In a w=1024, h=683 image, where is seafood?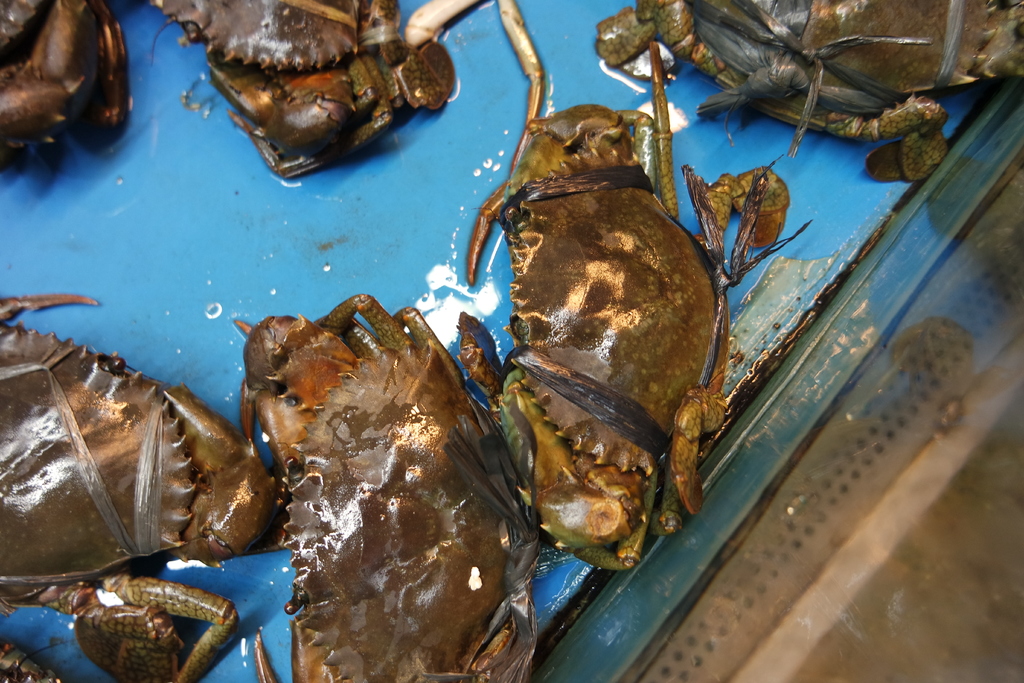
rect(242, 297, 544, 682).
